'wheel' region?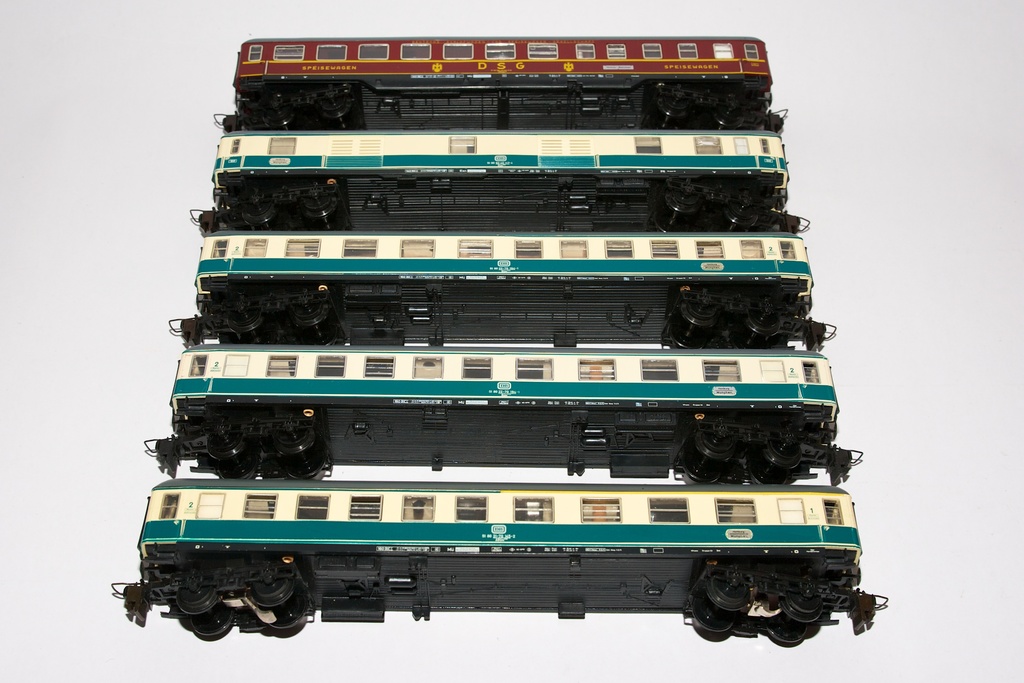
rect(241, 575, 287, 602)
